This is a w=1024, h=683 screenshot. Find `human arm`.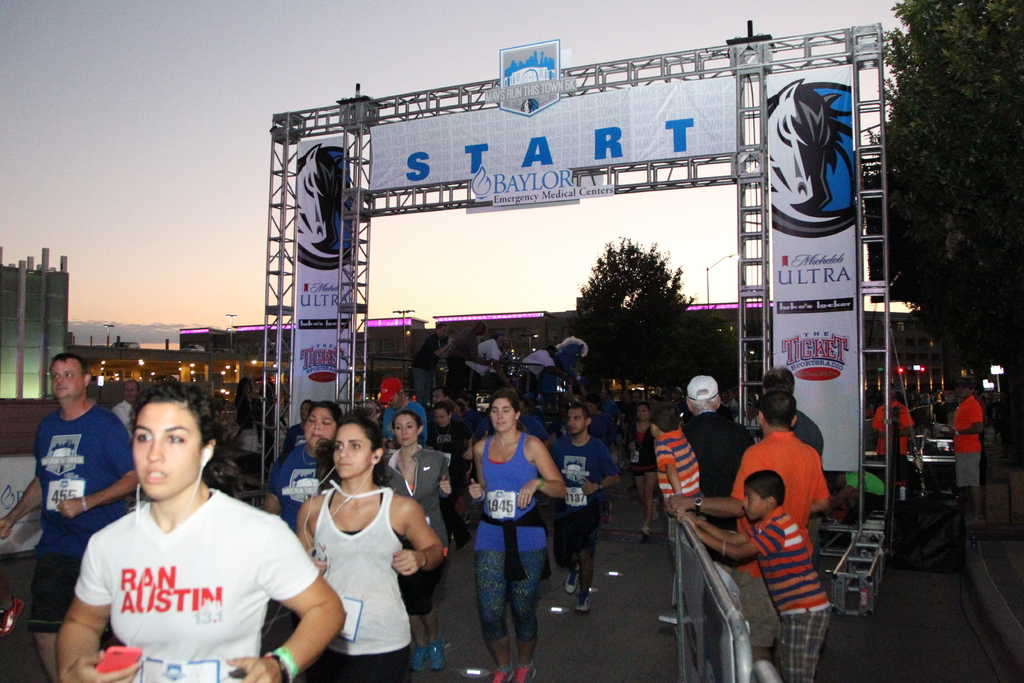
Bounding box: BBox(392, 497, 448, 579).
